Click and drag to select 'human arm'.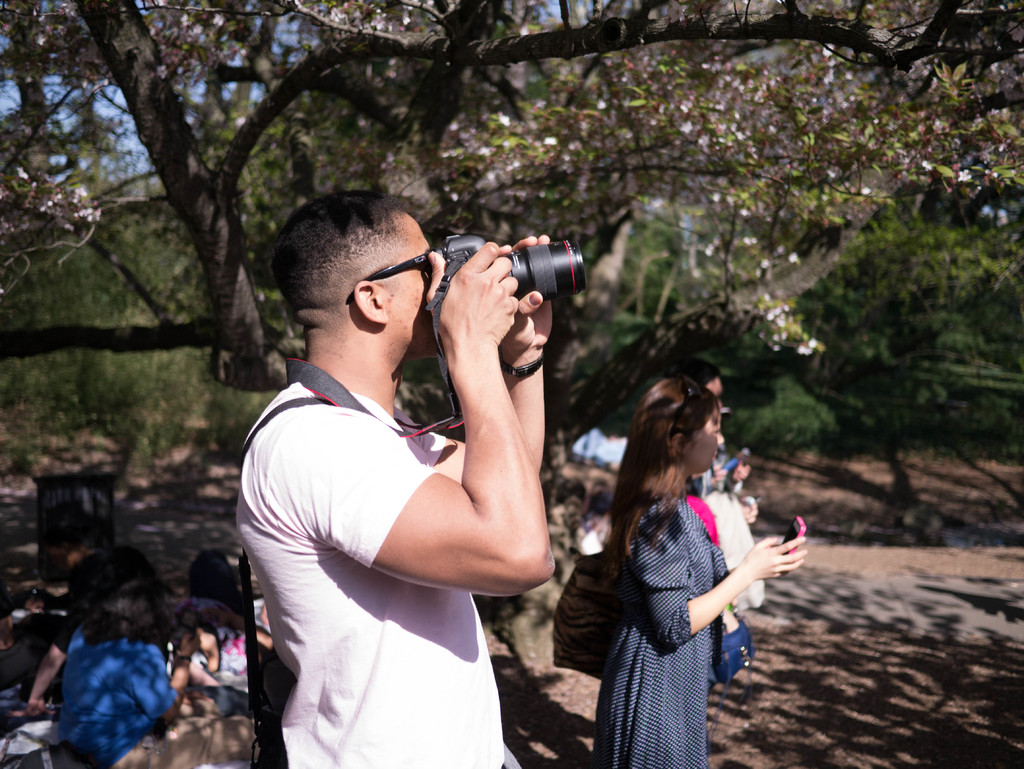
Selection: select_region(130, 626, 199, 727).
